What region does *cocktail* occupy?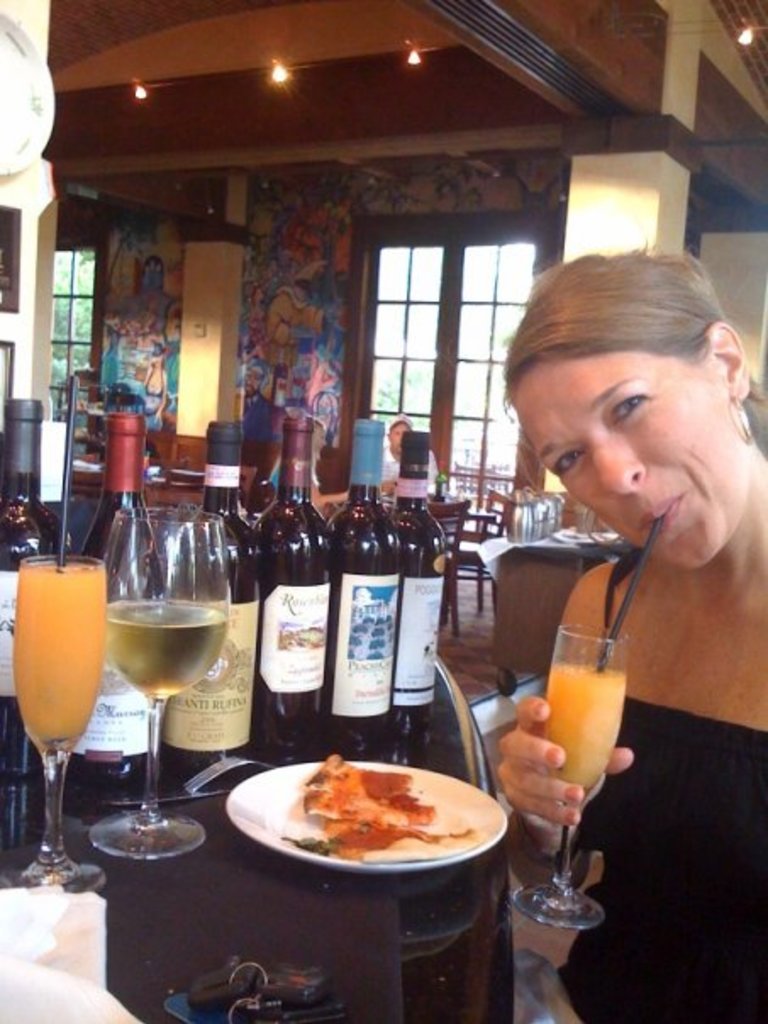
bbox=[14, 517, 107, 861].
